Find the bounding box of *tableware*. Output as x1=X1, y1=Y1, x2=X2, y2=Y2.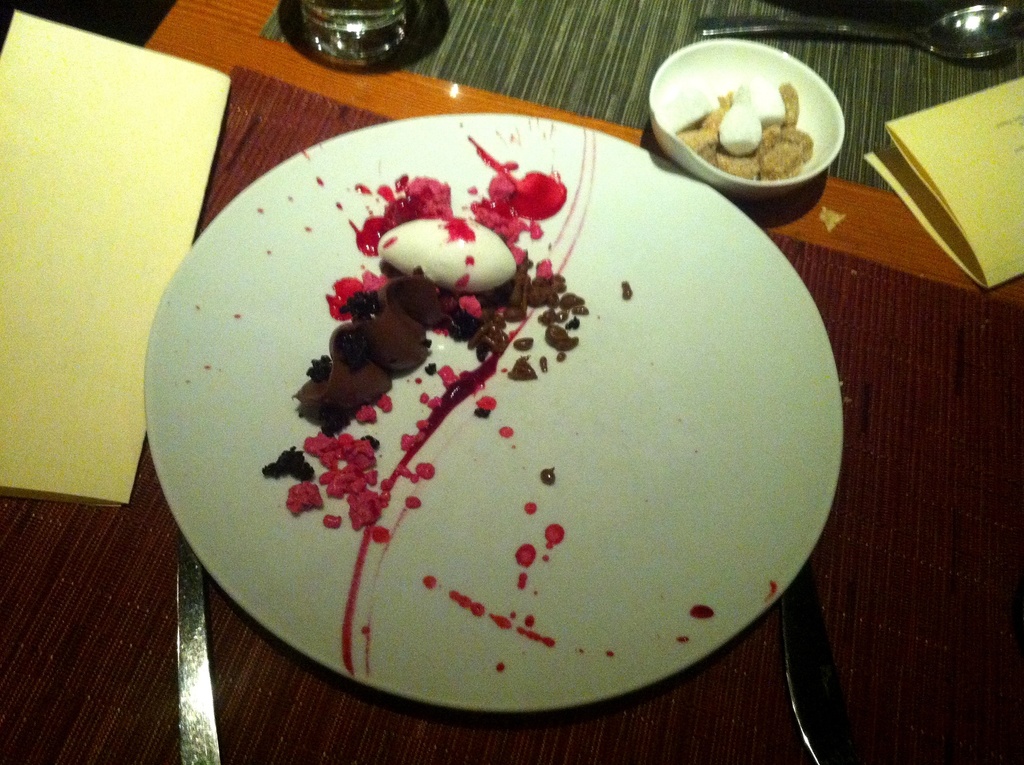
x1=691, y1=3, x2=1023, y2=63.
